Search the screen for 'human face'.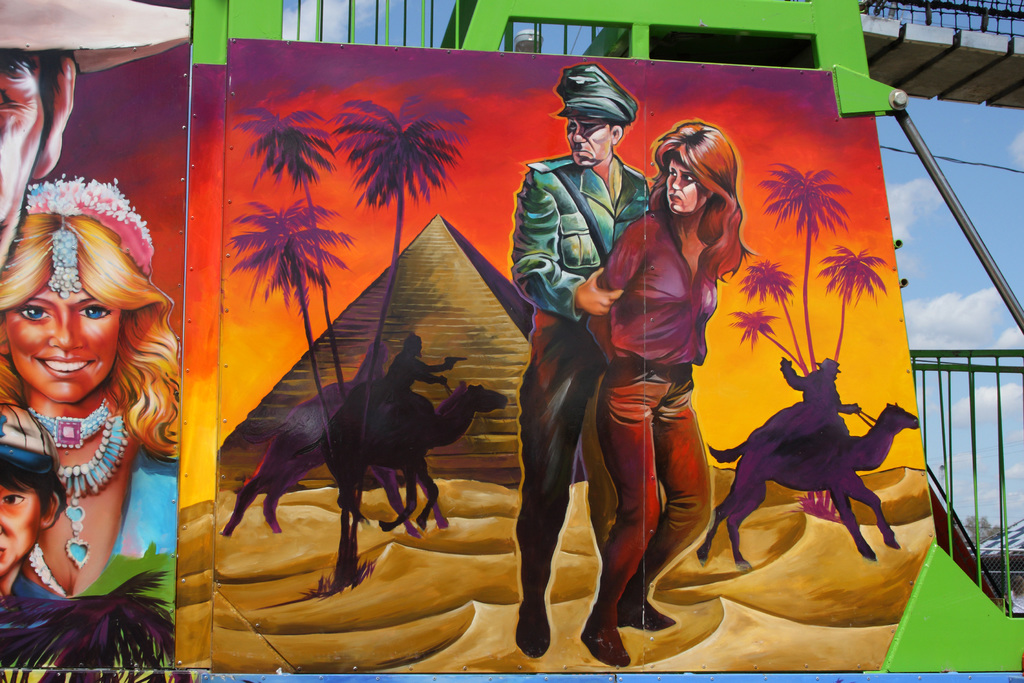
Found at <region>1, 270, 119, 409</region>.
